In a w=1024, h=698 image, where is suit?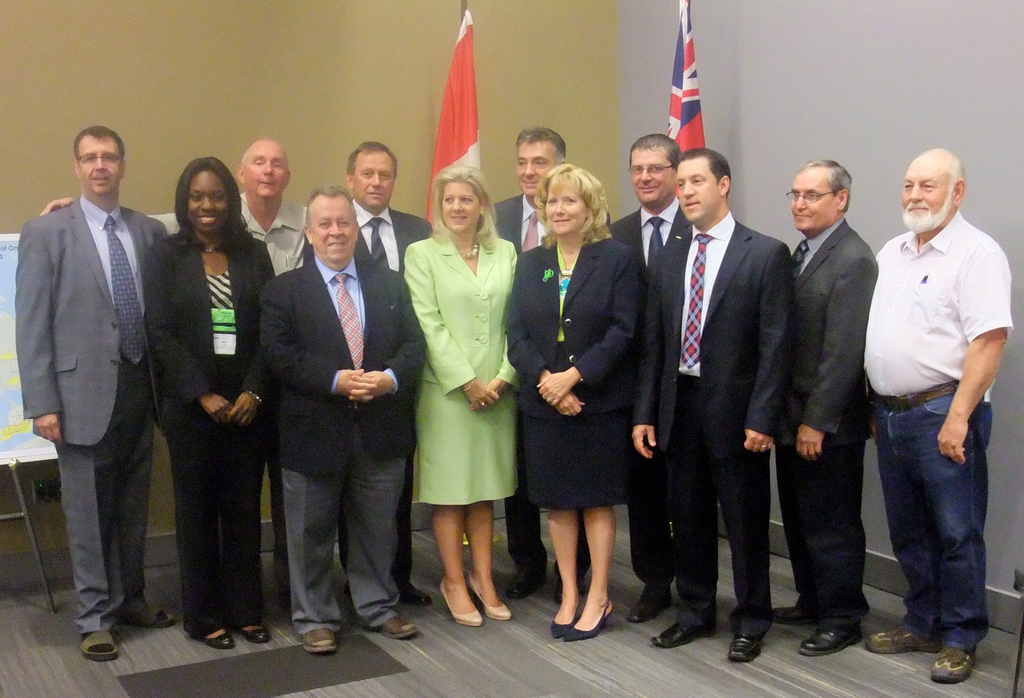
crop(400, 227, 521, 394).
